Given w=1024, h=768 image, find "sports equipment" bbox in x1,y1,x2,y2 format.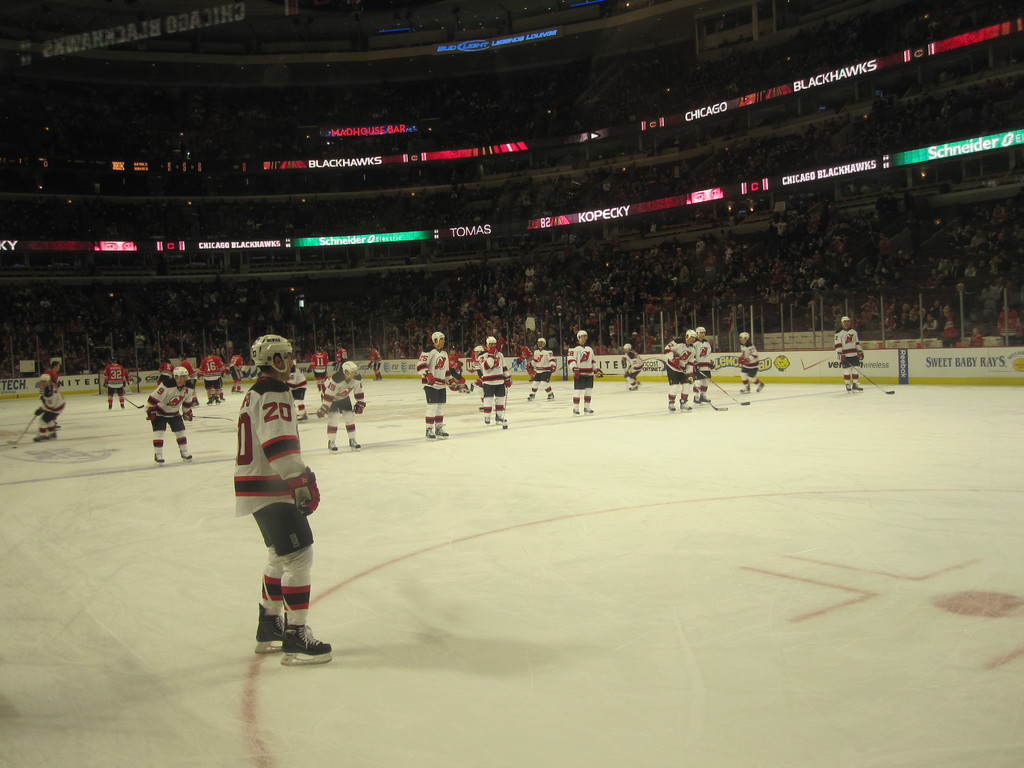
436,422,450,438.
